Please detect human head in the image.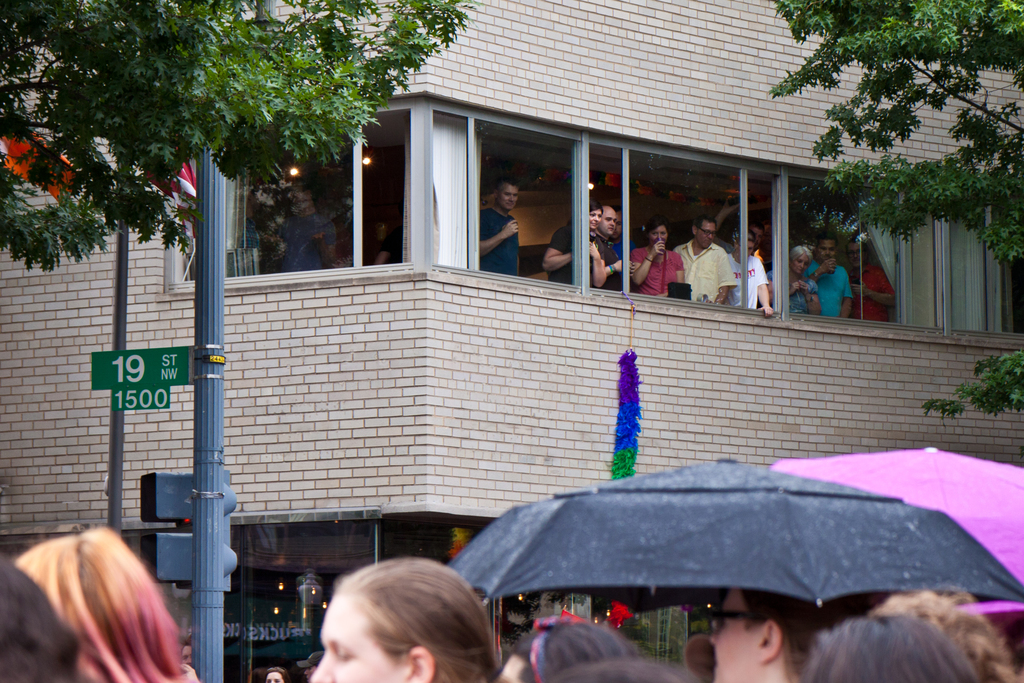
701:588:845:682.
